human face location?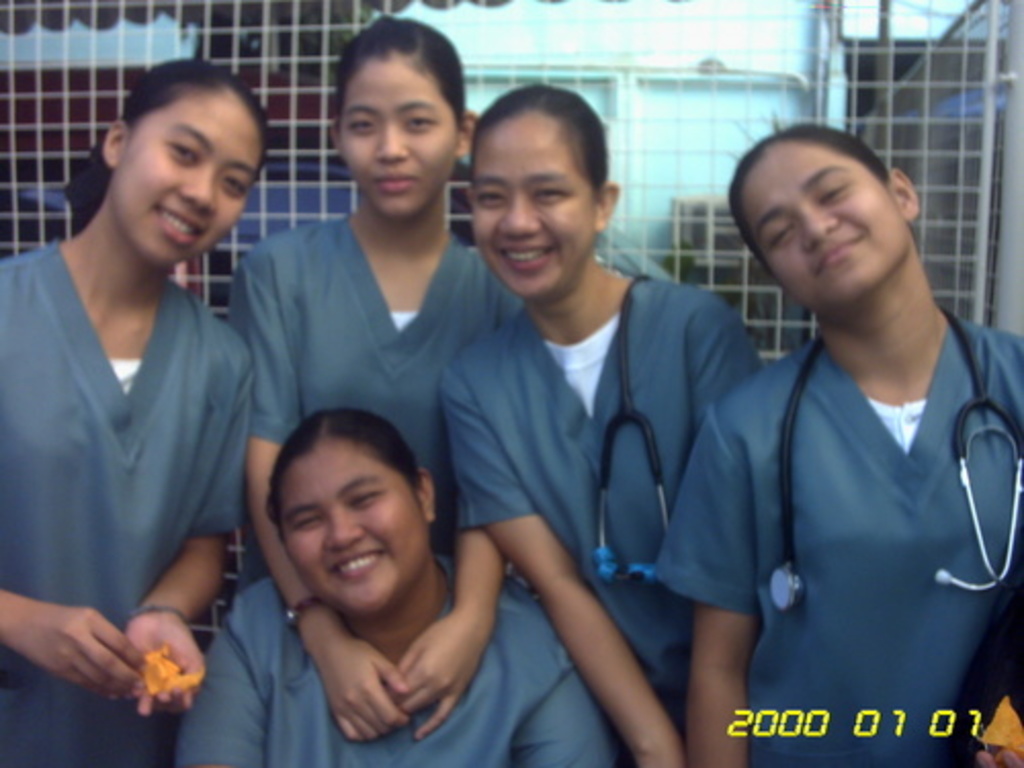
283:438:426:614
